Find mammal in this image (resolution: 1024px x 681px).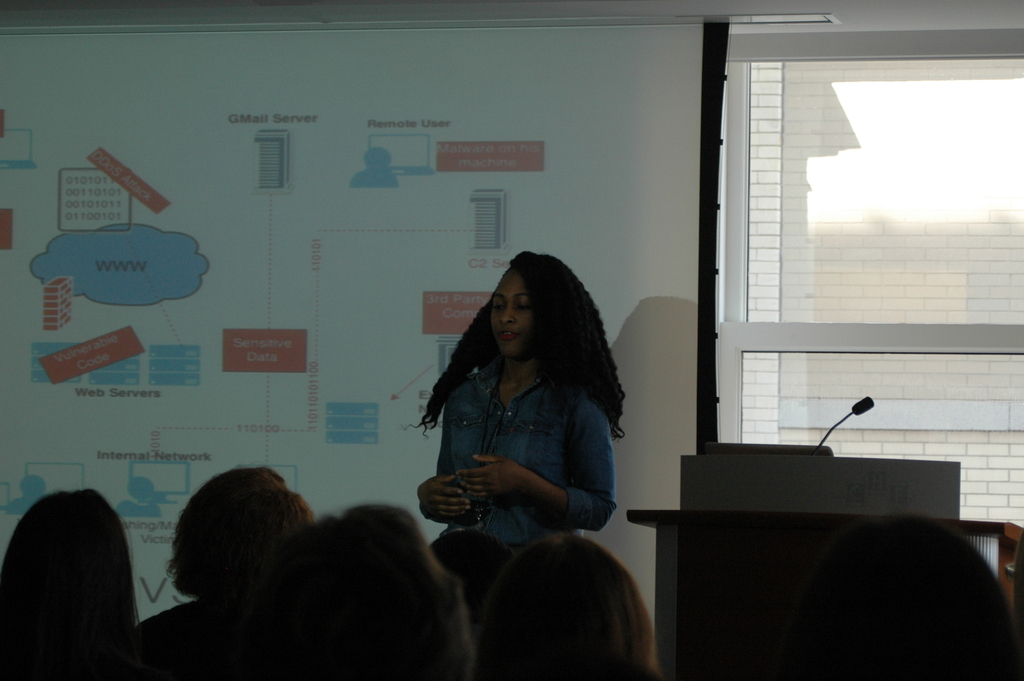
l=259, t=500, r=477, b=680.
